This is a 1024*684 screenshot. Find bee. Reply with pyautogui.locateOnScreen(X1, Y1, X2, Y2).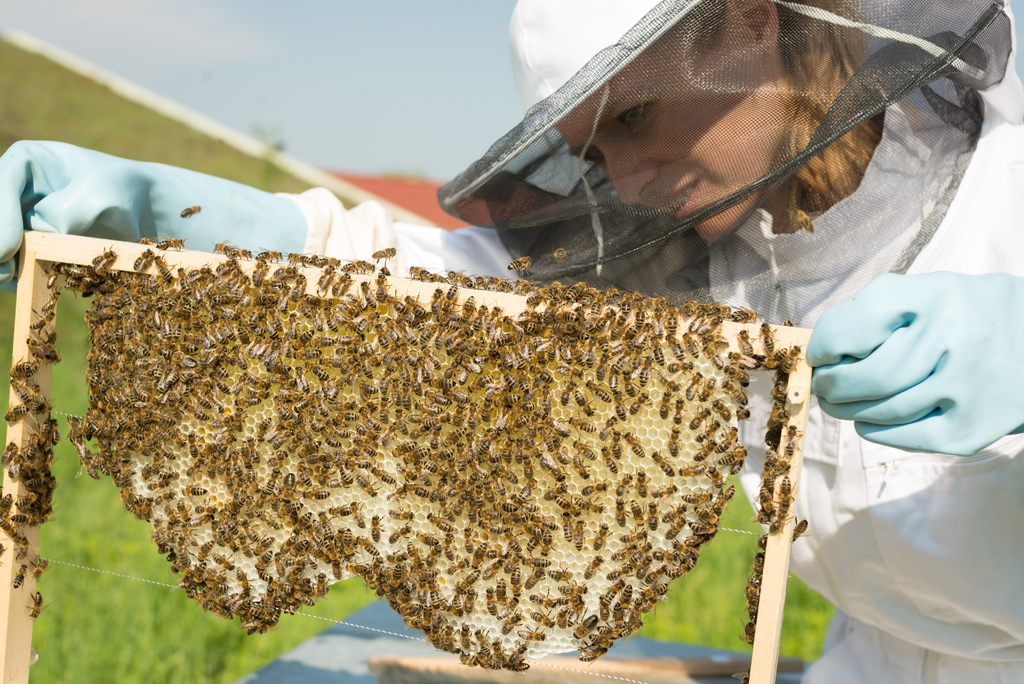
pyautogui.locateOnScreen(508, 639, 529, 662).
